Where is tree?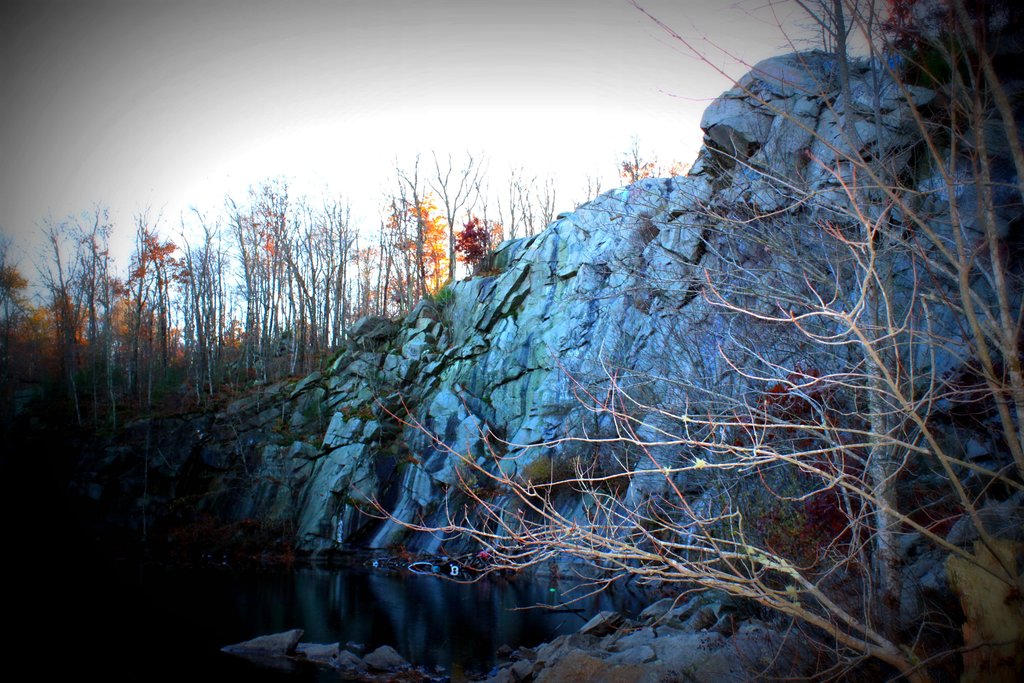
(406,190,449,292).
